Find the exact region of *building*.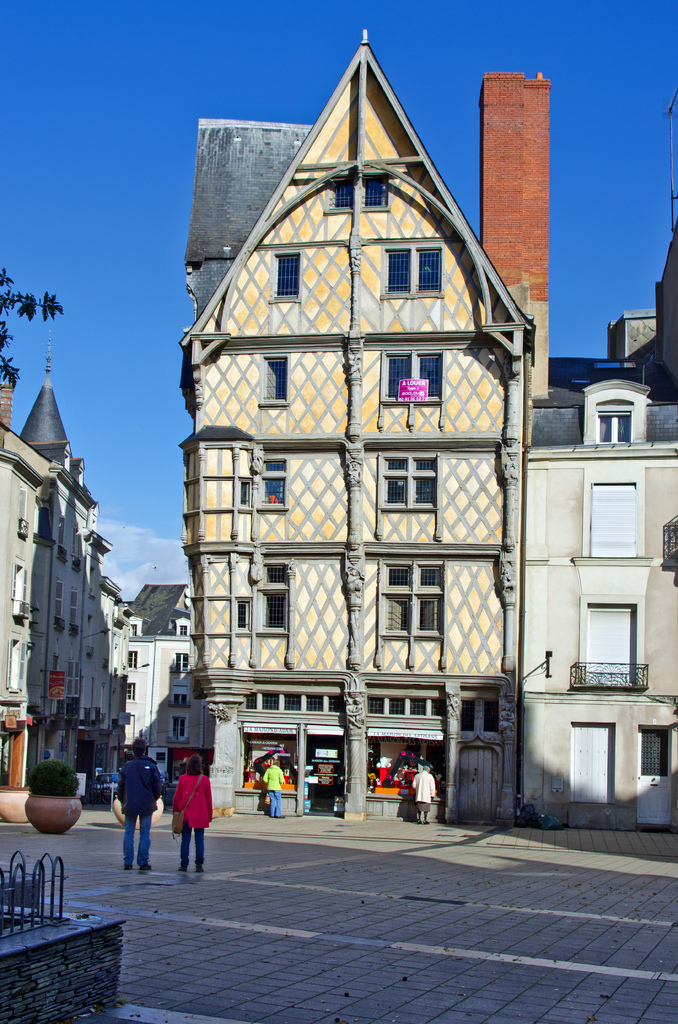
Exact region: 0 372 132 820.
